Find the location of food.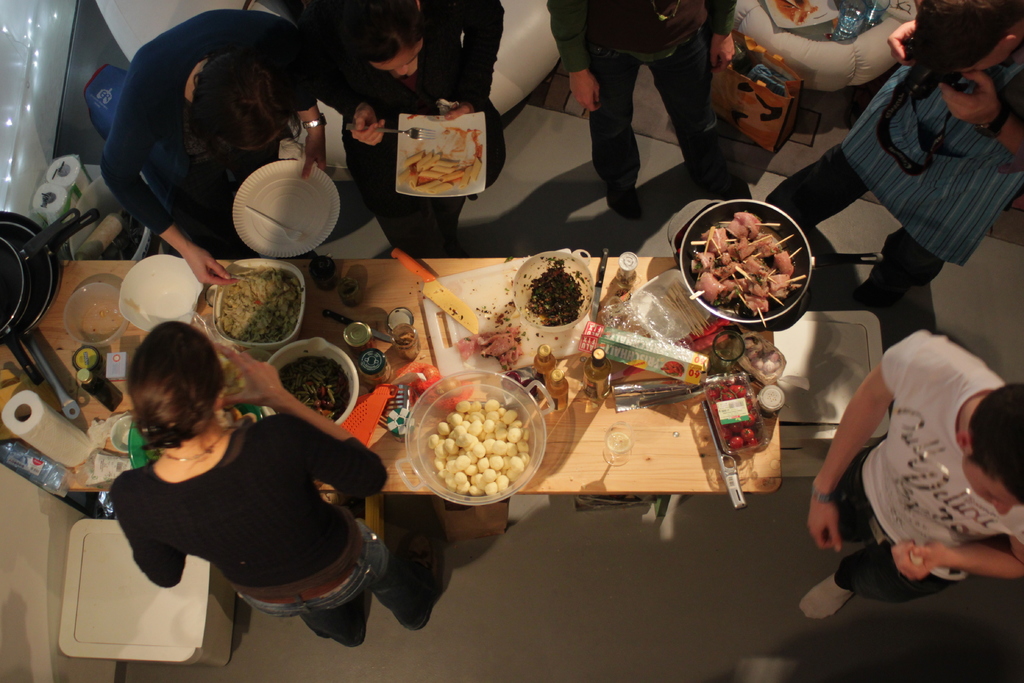
Location: 425:399:530:501.
